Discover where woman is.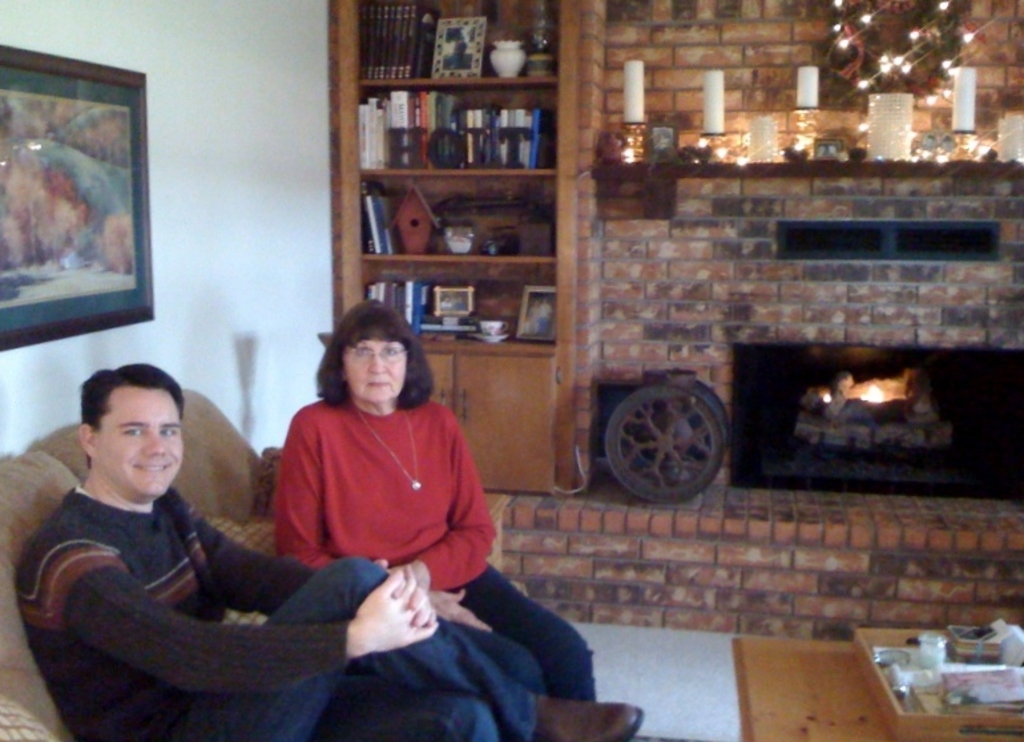
Discovered at x1=274, y1=302, x2=596, y2=697.
